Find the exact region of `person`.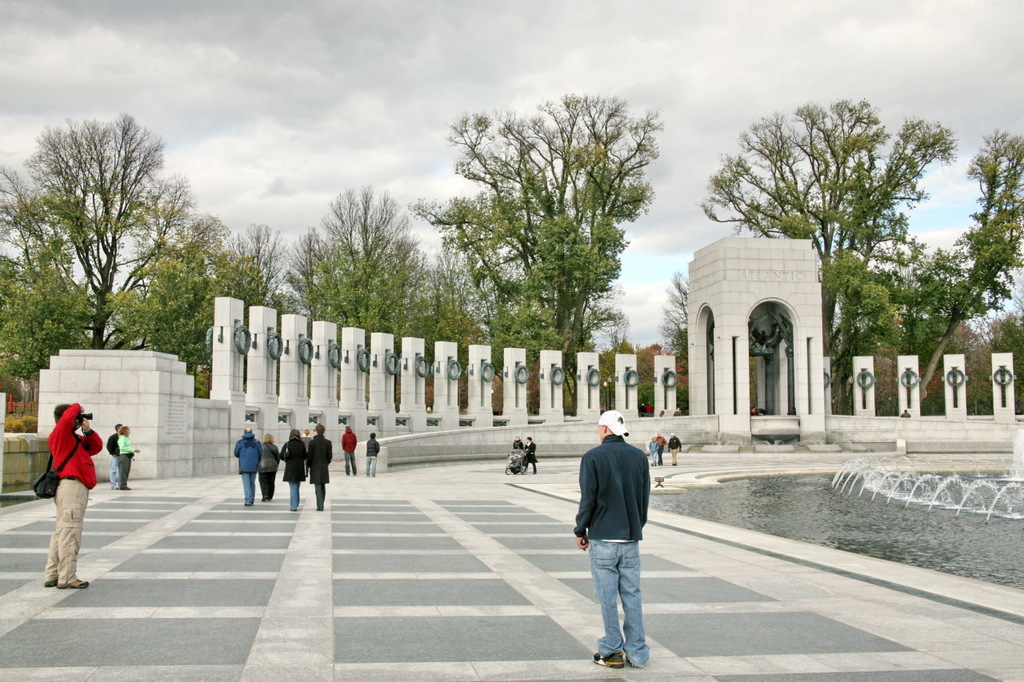
Exact region: [left=658, top=432, right=666, bottom=449].
